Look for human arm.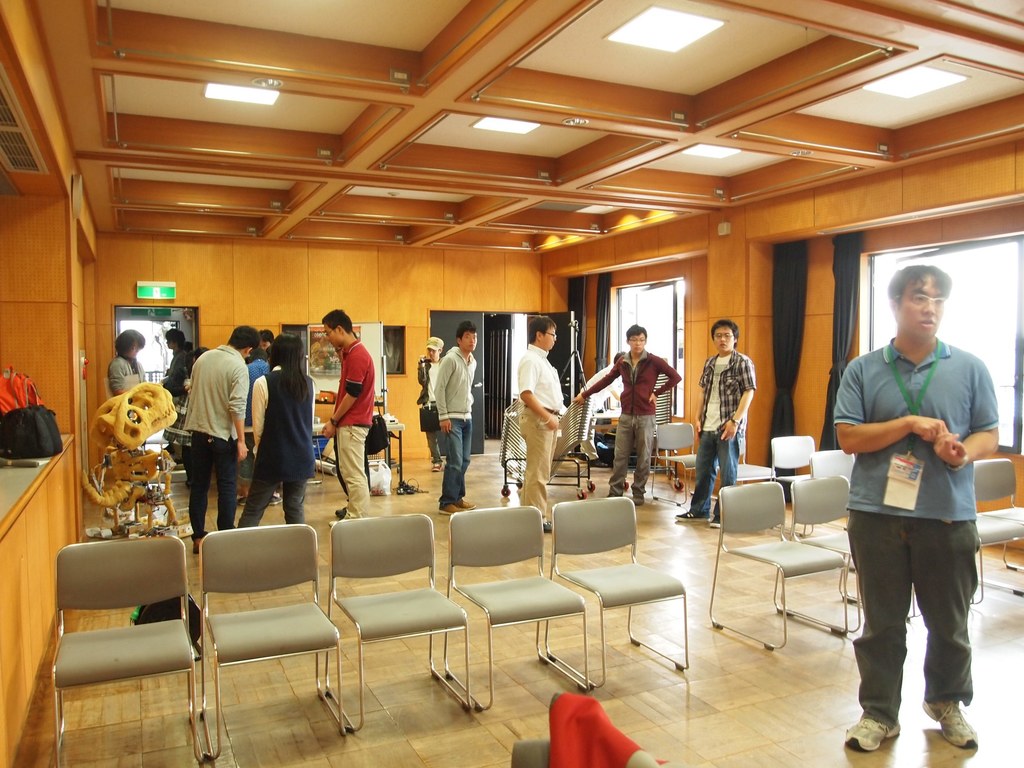
Found: locate(250, 378, 262, 450).
